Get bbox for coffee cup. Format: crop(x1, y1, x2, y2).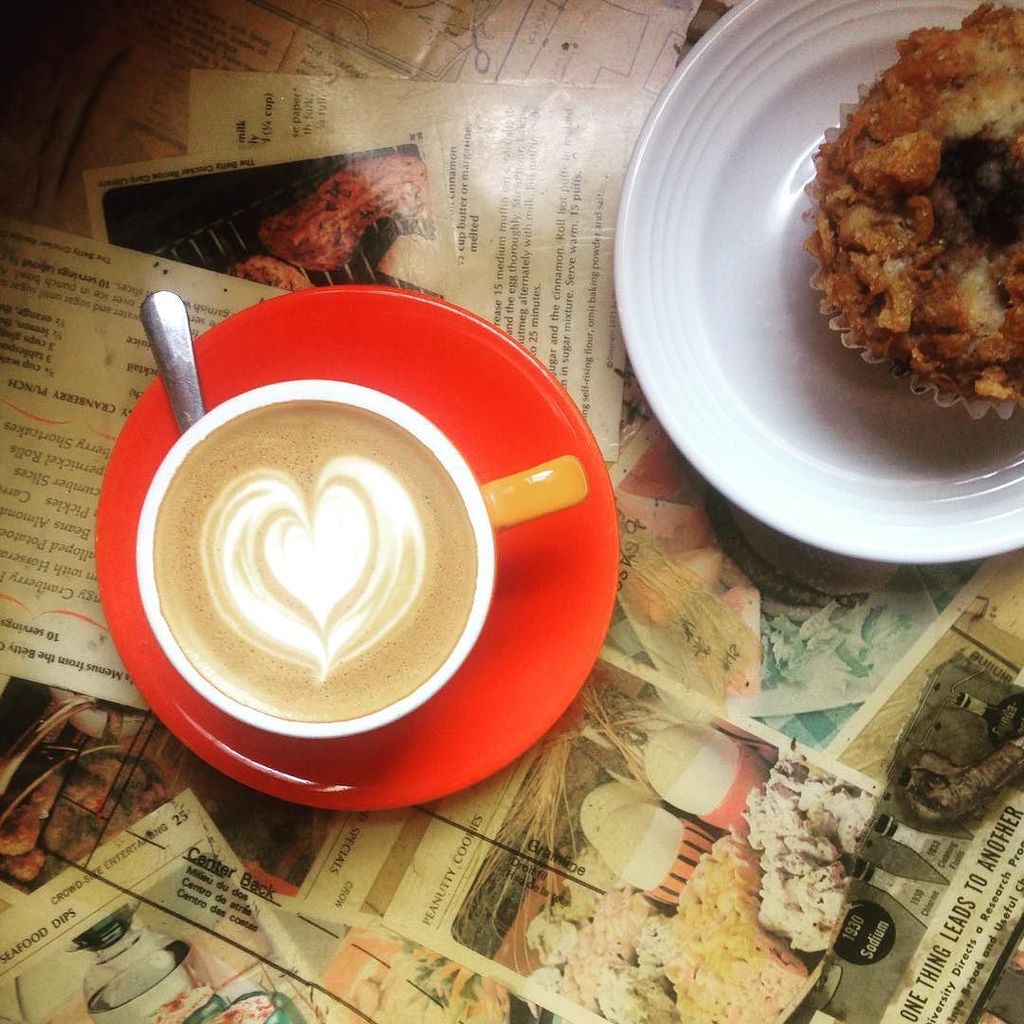
crop(129, 365, 590, 742).
